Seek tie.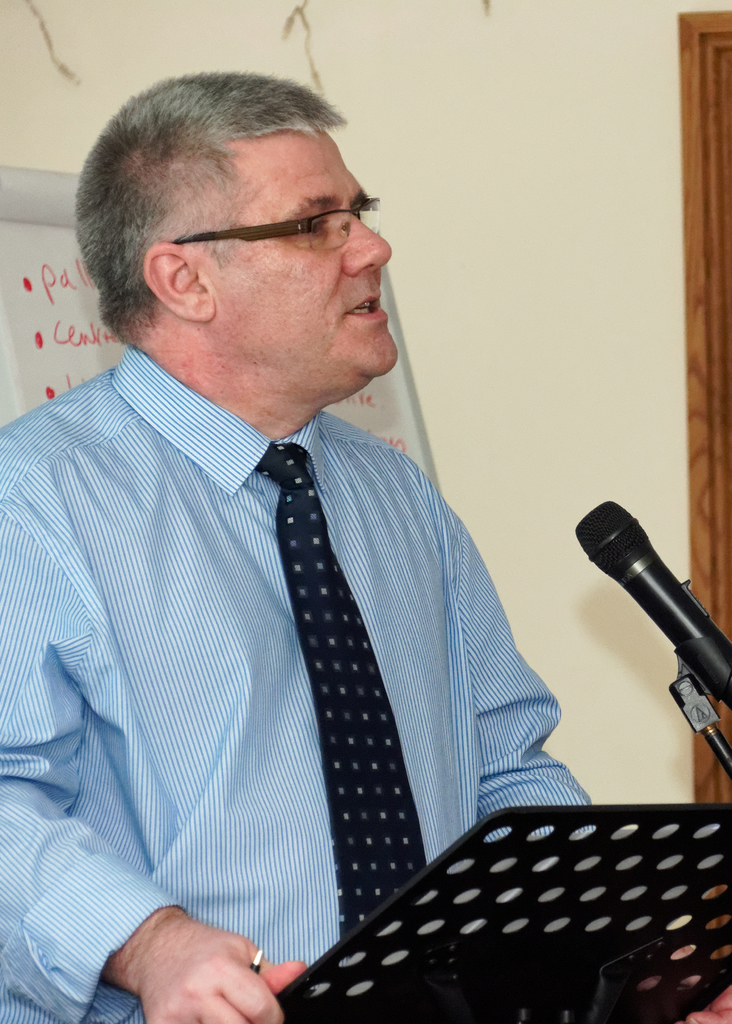
<bbox>255, 444, 428, 960</bbox>.
